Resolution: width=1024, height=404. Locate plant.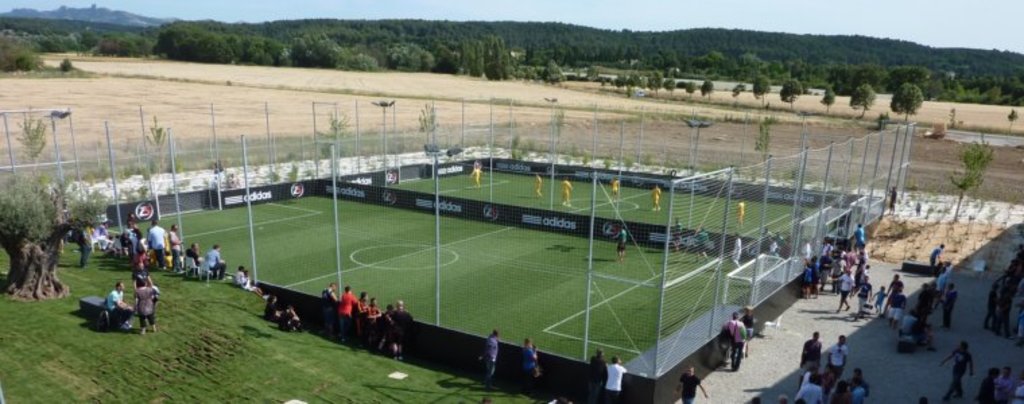
[x1=174, y1=154, x2=187, y2=172].
